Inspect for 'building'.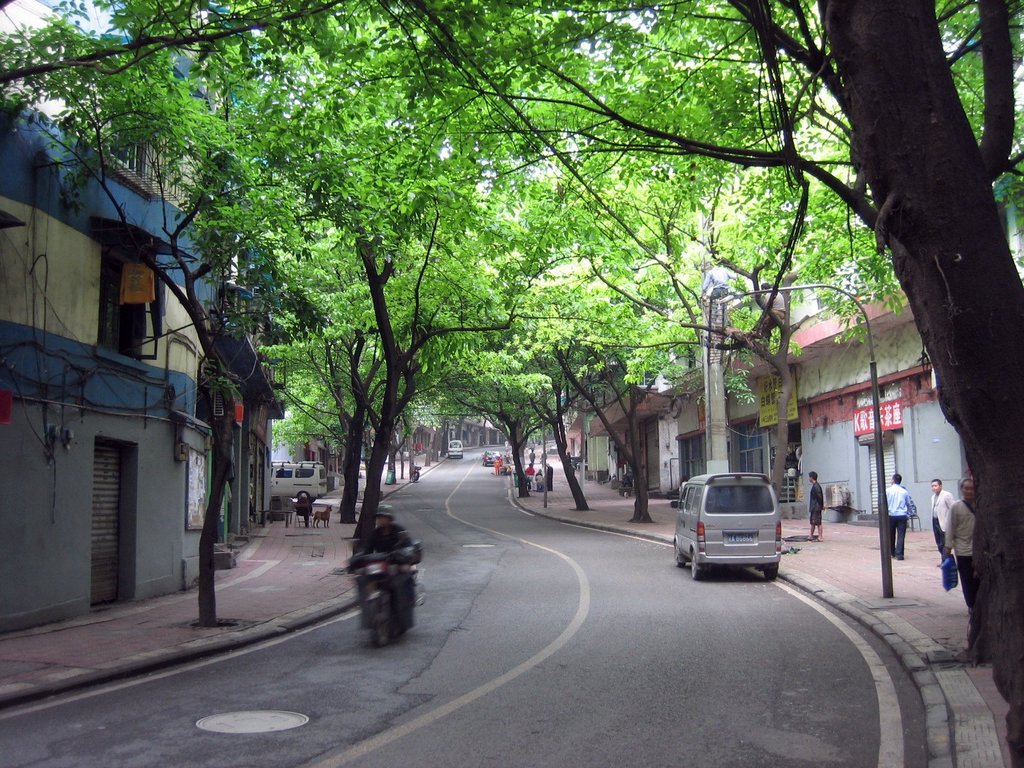
Inspection: pyautogui.locateOnScreen(664, 259, 1023, 549).
